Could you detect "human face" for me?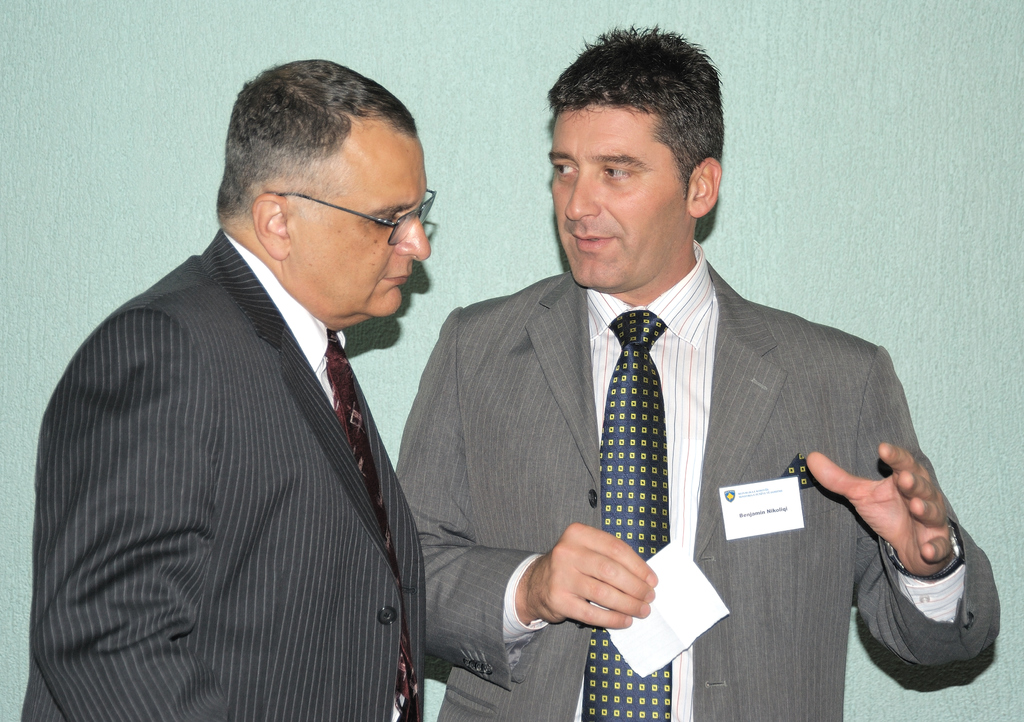
Detection result: 296/129/439/318.
